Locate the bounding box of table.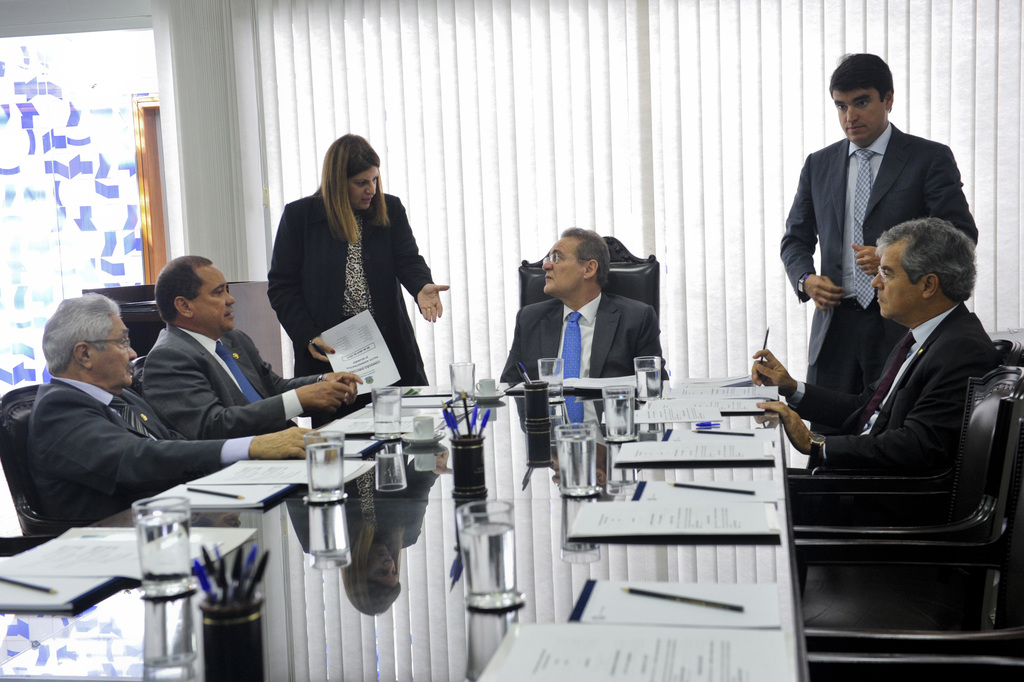
Bounding box: (left=0, top=371, right=813, bottom=681).
